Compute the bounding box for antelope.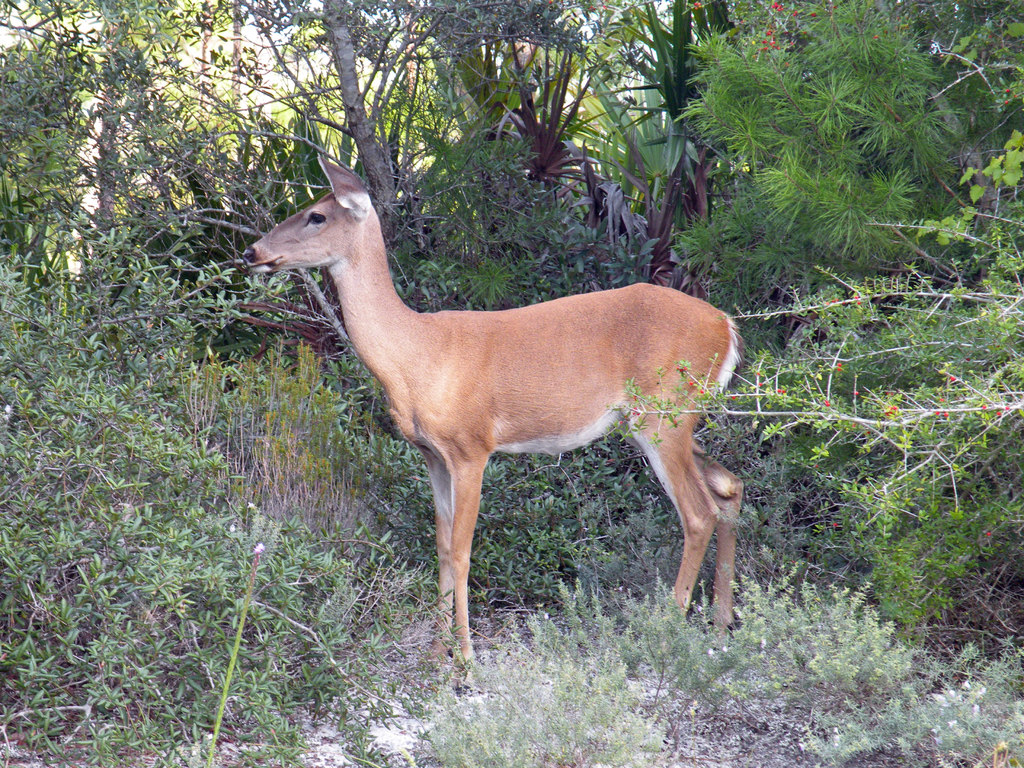
{"left": 242, "top": 151, "right": 749, "bottom": 685}.
